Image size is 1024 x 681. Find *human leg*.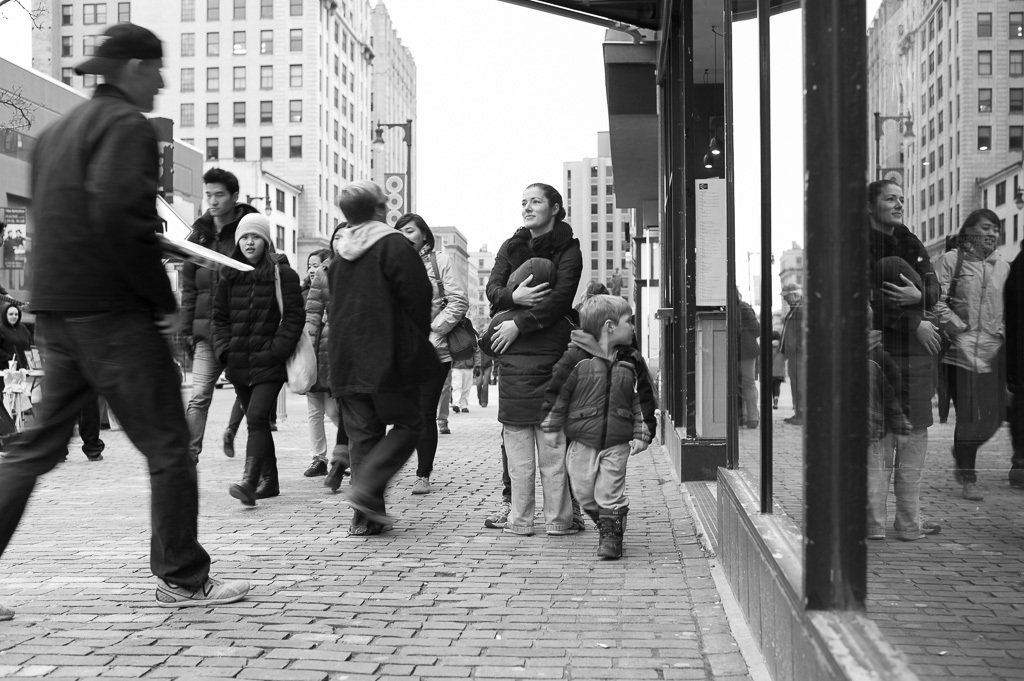
bbox=[223, 402, 245, 459].
